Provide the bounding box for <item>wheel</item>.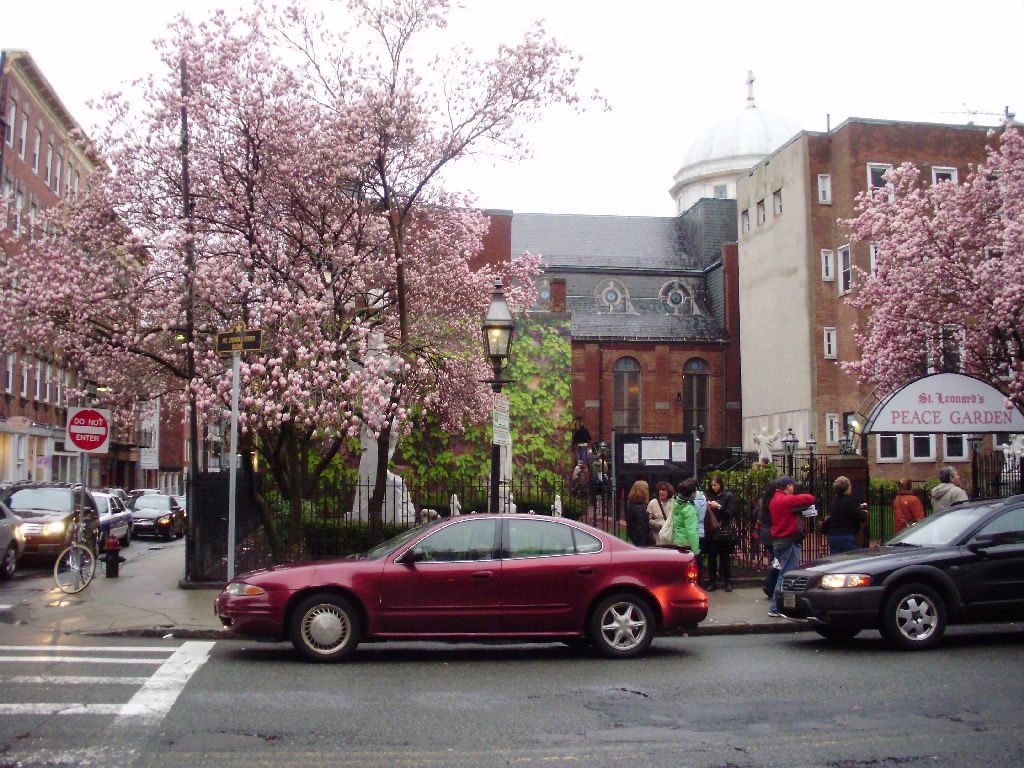
bbox=(174, 523, 182, 539).
